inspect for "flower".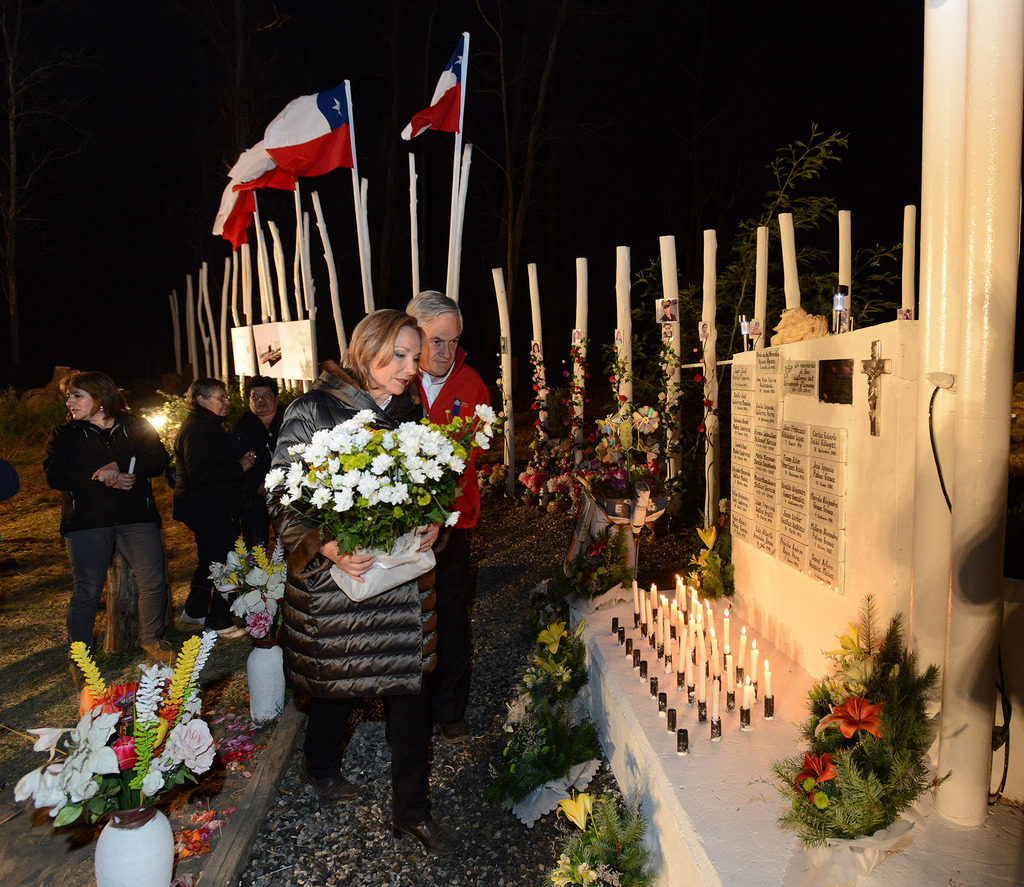
Inspection: crop(537, 623, 568, 655).
